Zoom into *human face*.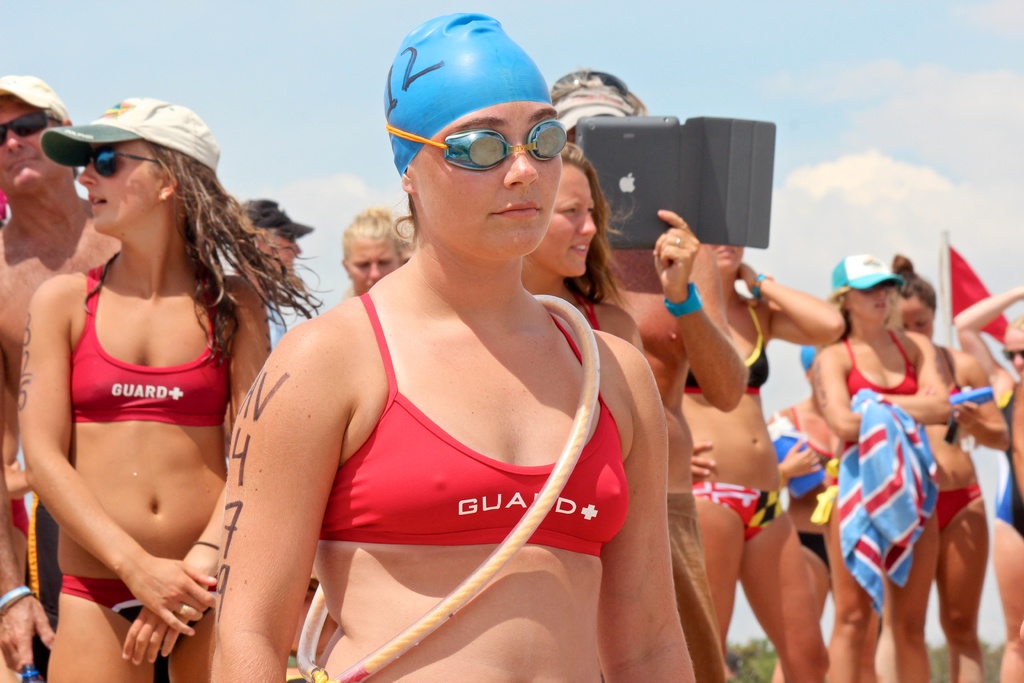
Zoom target: [x1=348, y1=240, x2=398, y2=295].
